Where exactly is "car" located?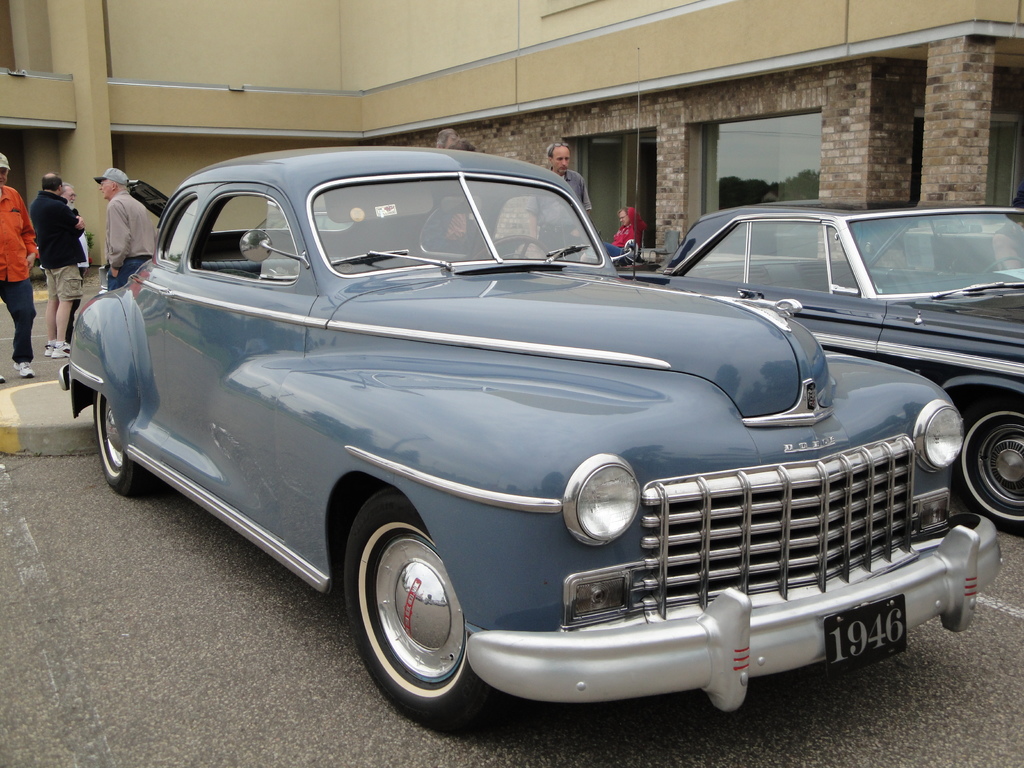
Its bounding box is 620/200/1023/531.
